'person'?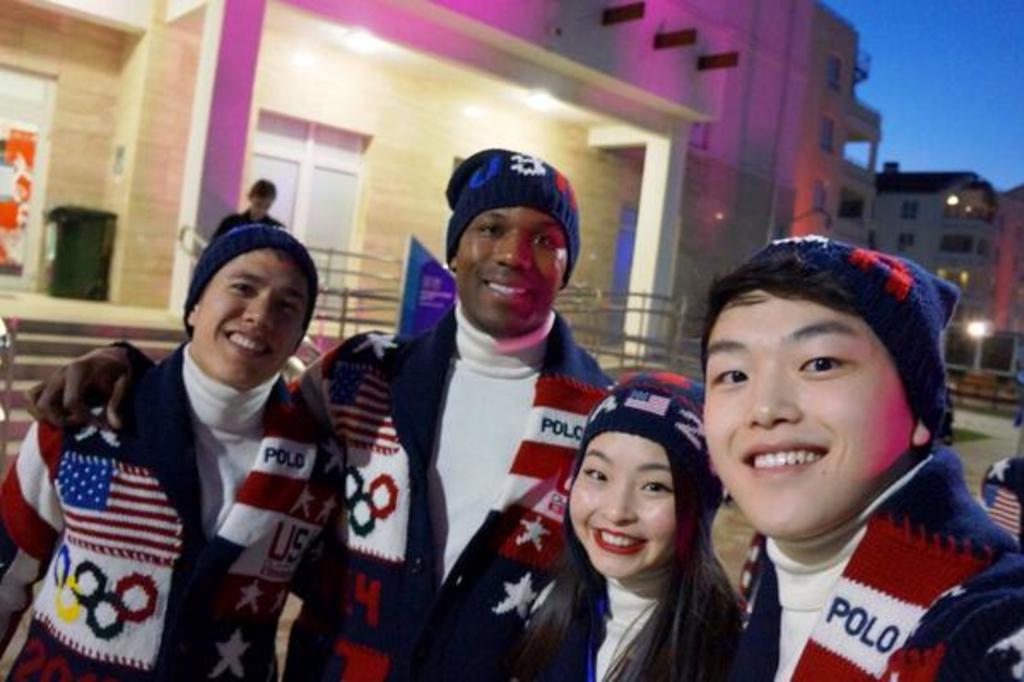
box=[697, 239, 1019, 680]
